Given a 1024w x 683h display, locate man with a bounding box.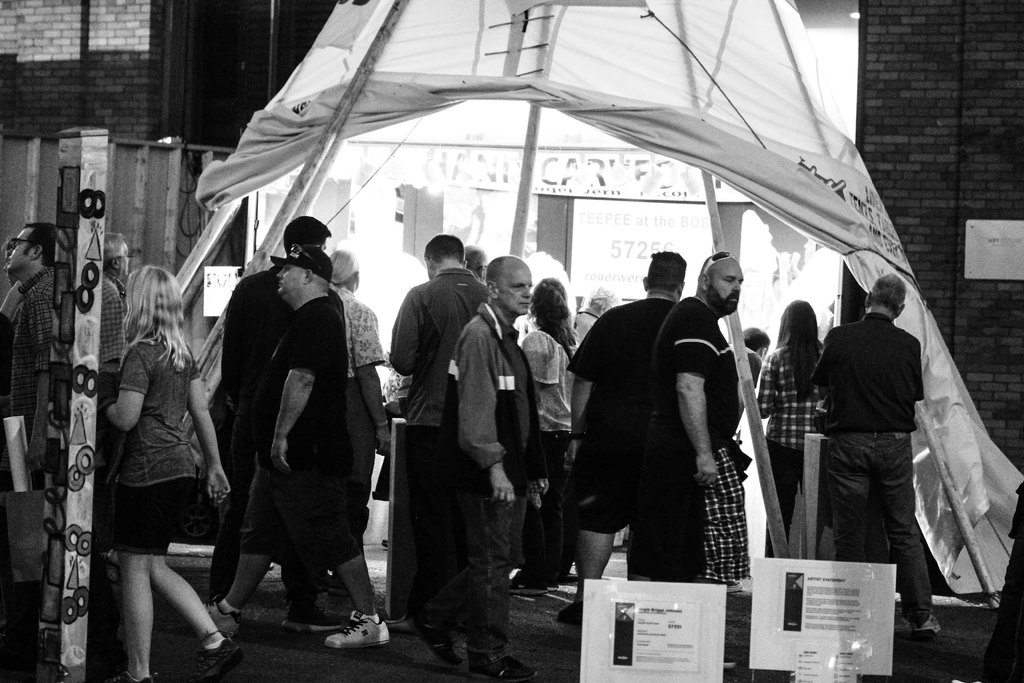
Located: region(408, 252, 549, 682).
